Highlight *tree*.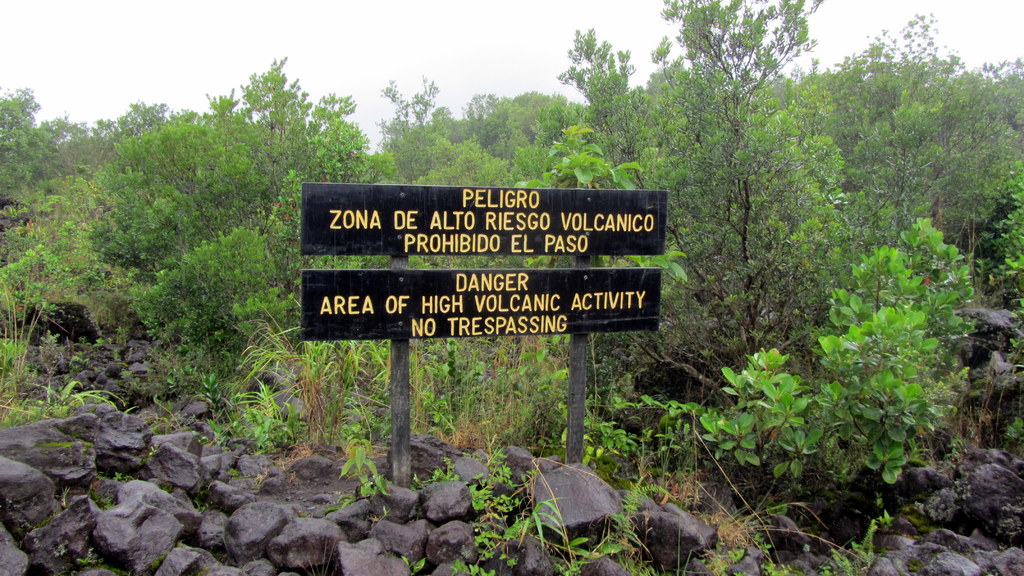
Highlighted region: bbox=[81, 115, 274, 292].
